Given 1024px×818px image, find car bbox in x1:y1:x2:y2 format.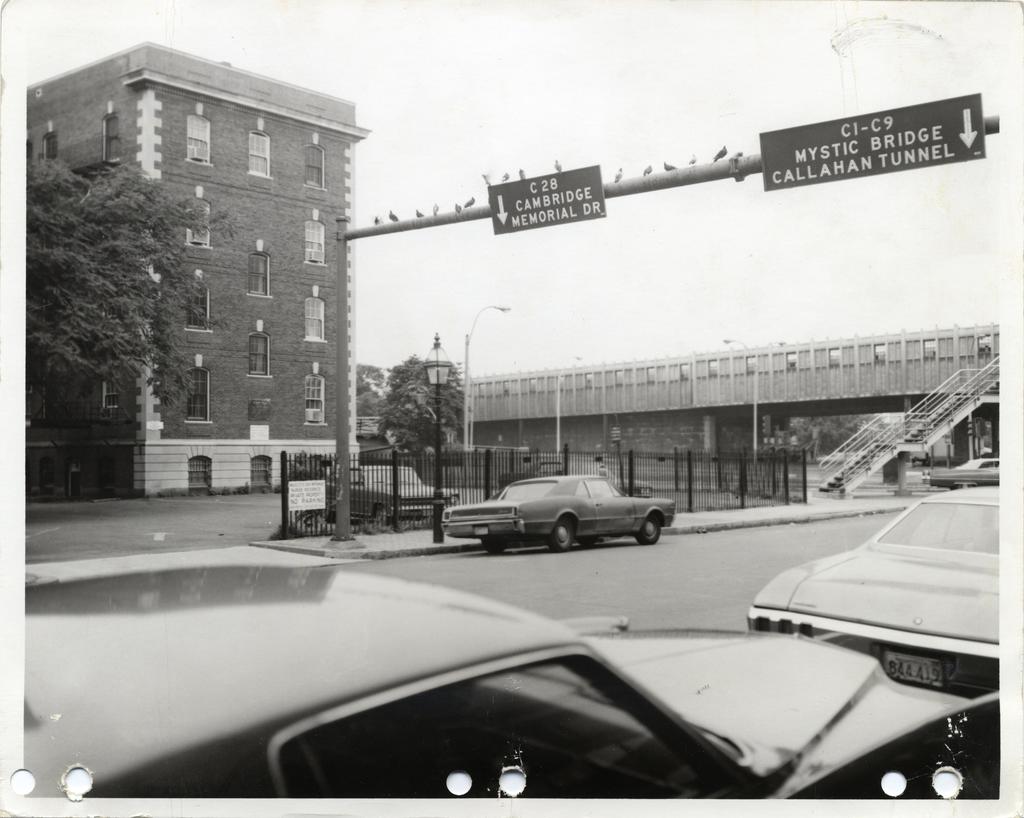
920:455:1006:492.
